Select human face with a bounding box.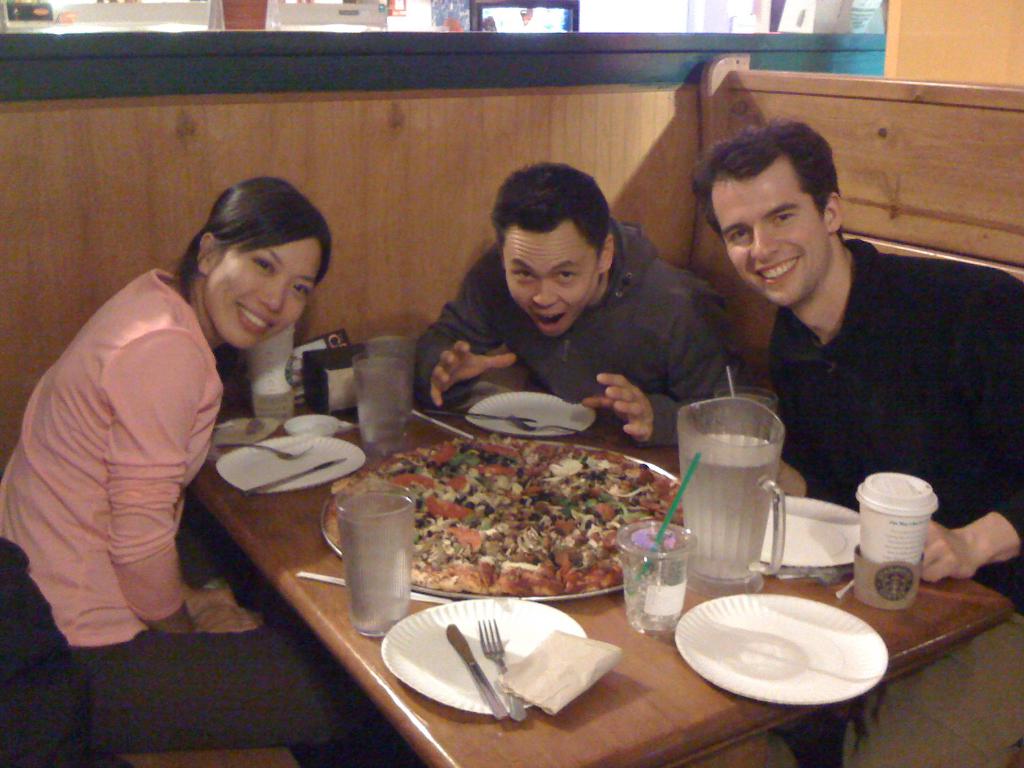
[x1=208, y1=245, x2=322, y2=344].
